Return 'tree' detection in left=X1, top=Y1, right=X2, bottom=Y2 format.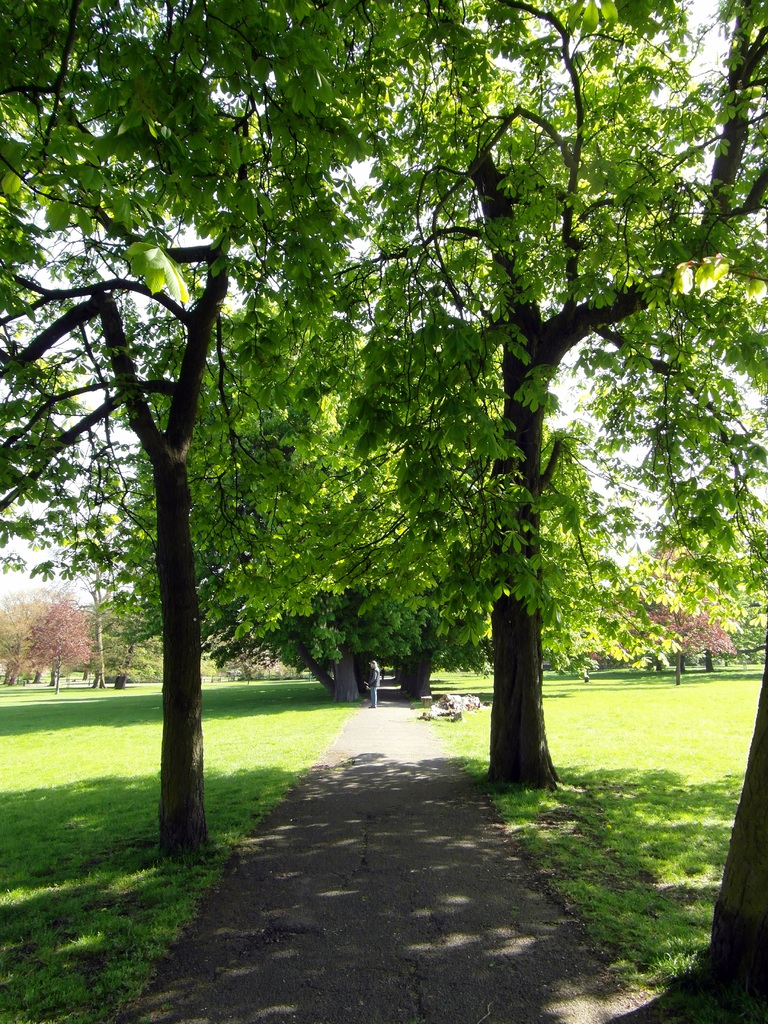
left=119, top=174, right=570, bottom=699.
